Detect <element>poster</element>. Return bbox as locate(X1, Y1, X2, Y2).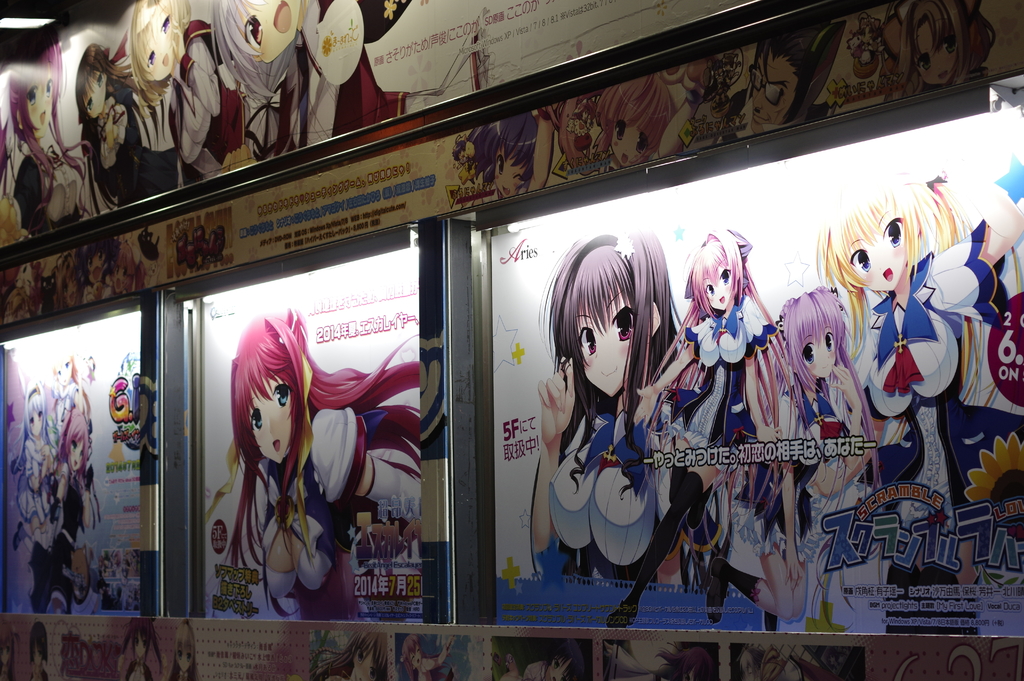
locate(203, 247, 420, 623).
